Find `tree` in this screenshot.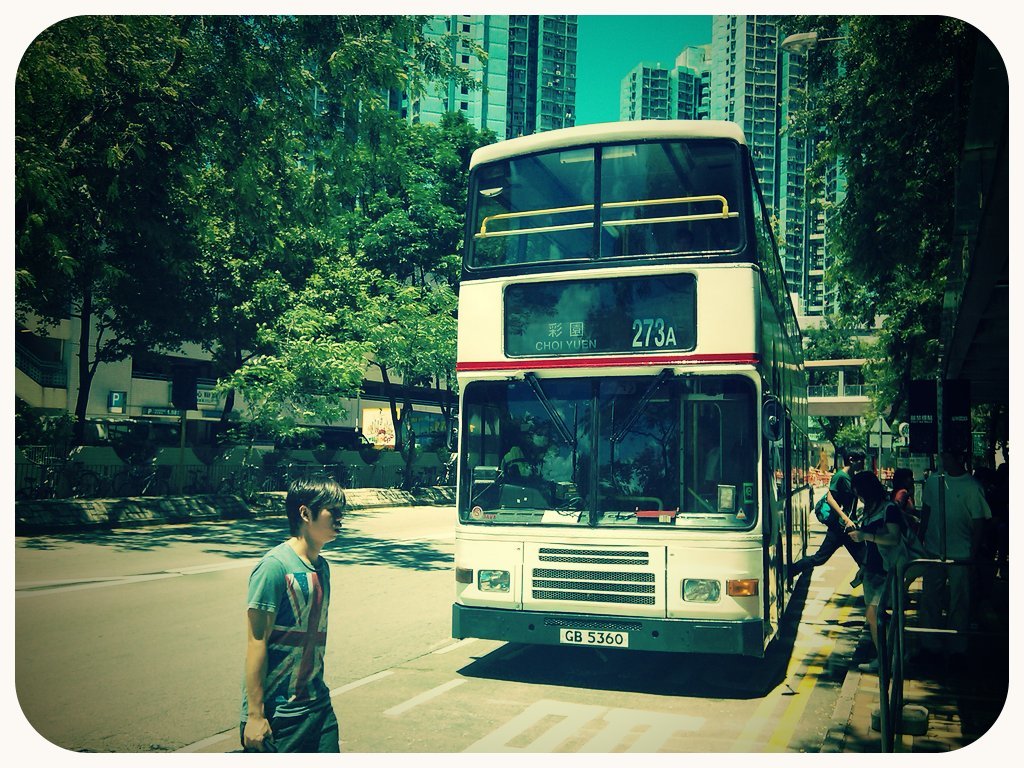
The bounding box for `tree` is box(806, 337, 860, 457).
